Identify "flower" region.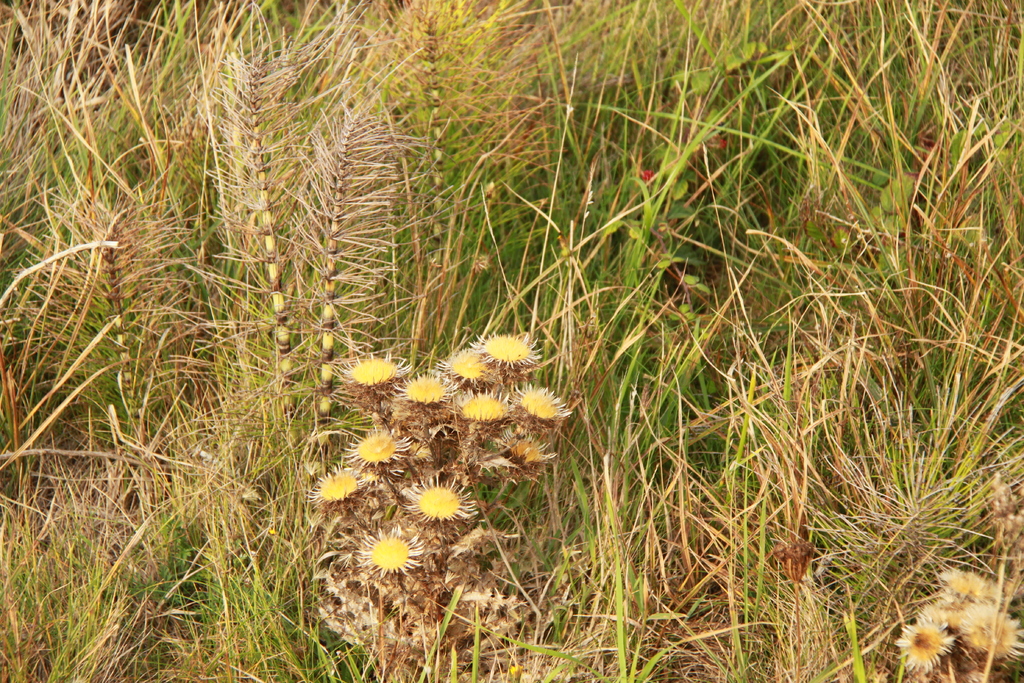
Region: region(468, 331, 550, 377).
